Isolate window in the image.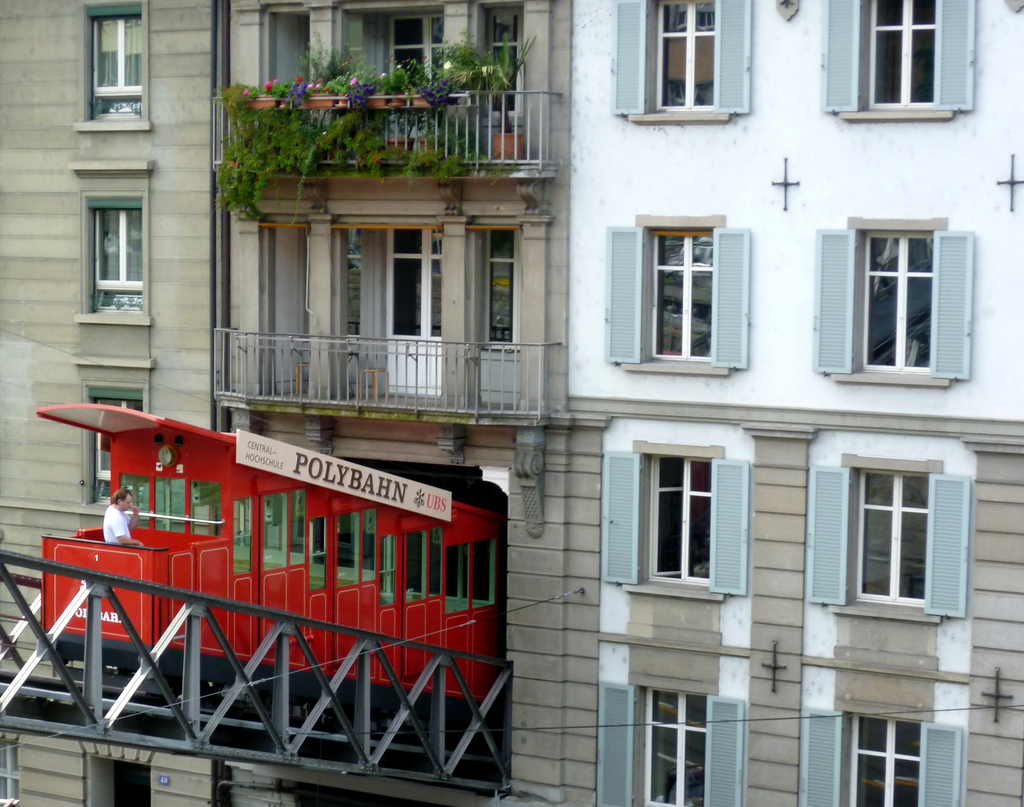
Isolated region: pyautogui.locateOnScreen(844, 437, 968, 634).
